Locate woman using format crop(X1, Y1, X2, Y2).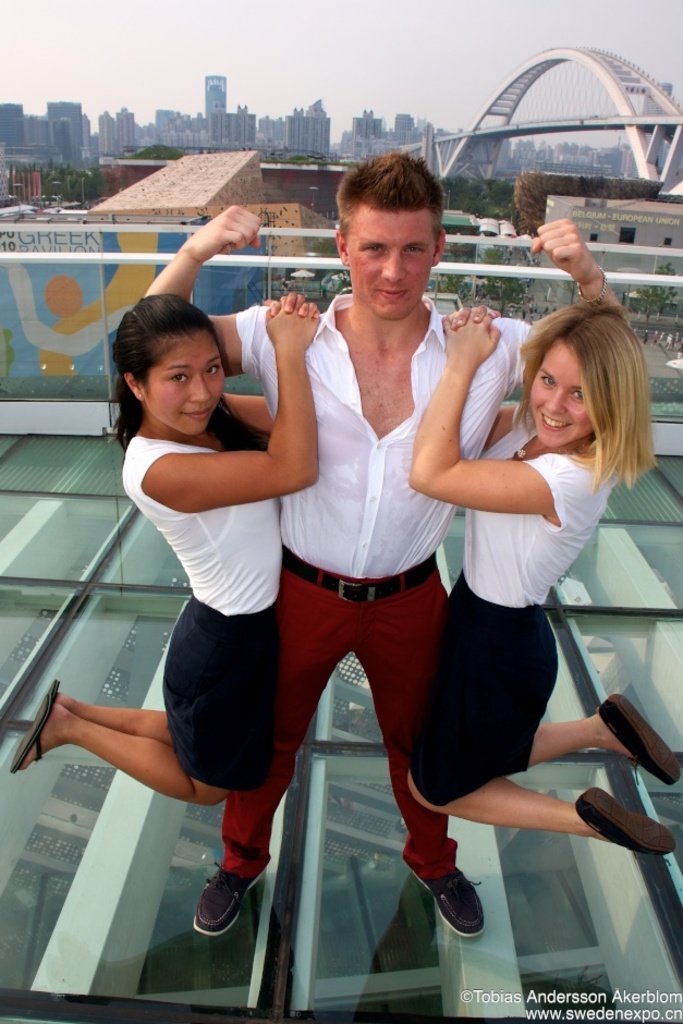
crop(7, 289, 325, 810).
